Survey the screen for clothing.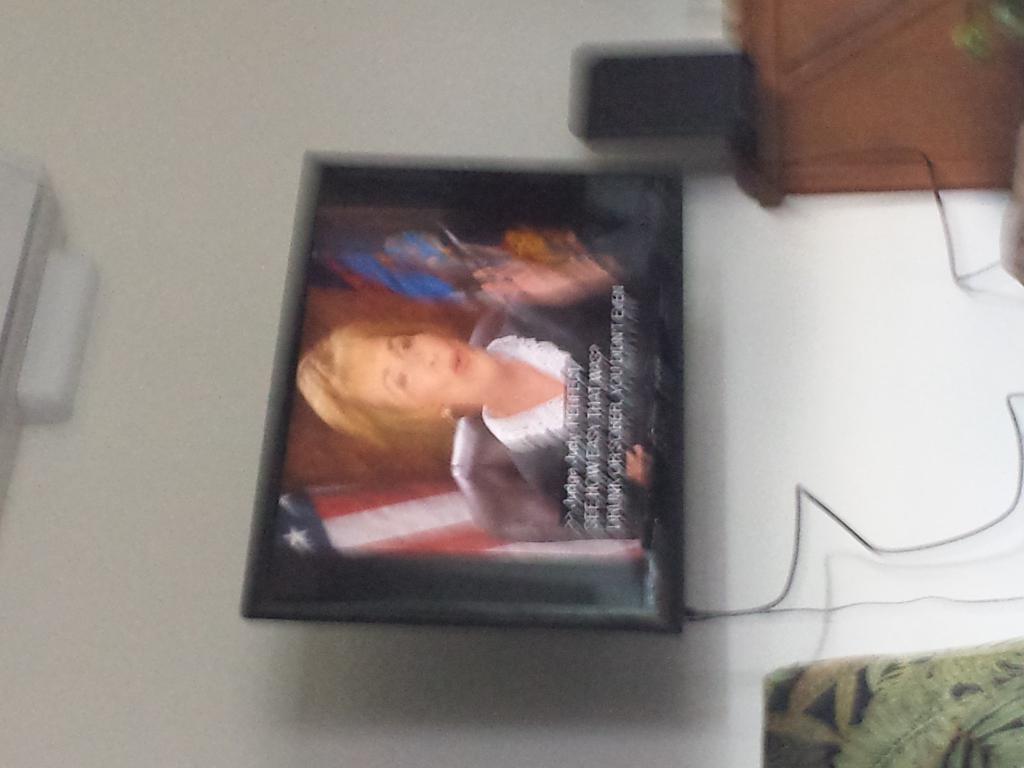
Survey found: BBox(470, 228, 663, 538).
